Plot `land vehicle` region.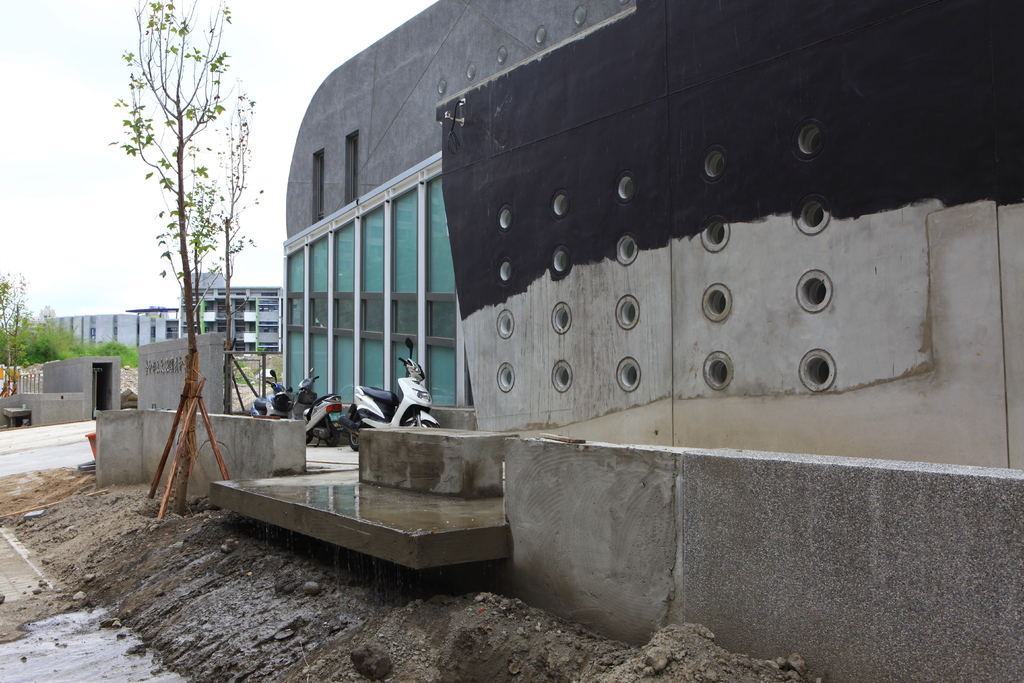
Plotted at Rect(248, 366, 291, 415).
